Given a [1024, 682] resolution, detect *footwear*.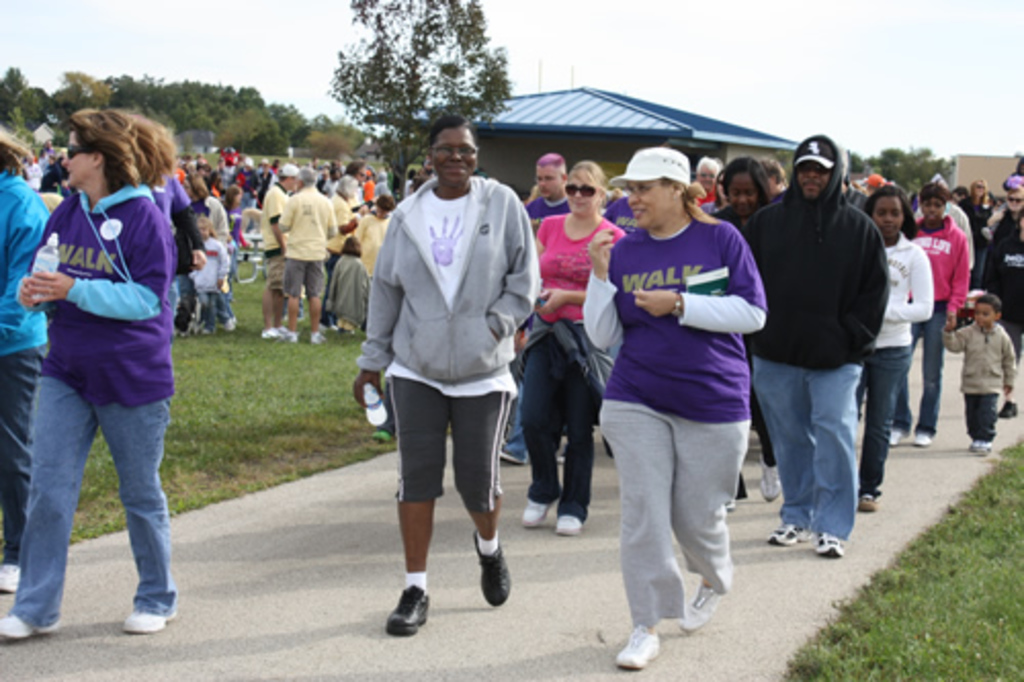
(911, 426, 928, 446).
